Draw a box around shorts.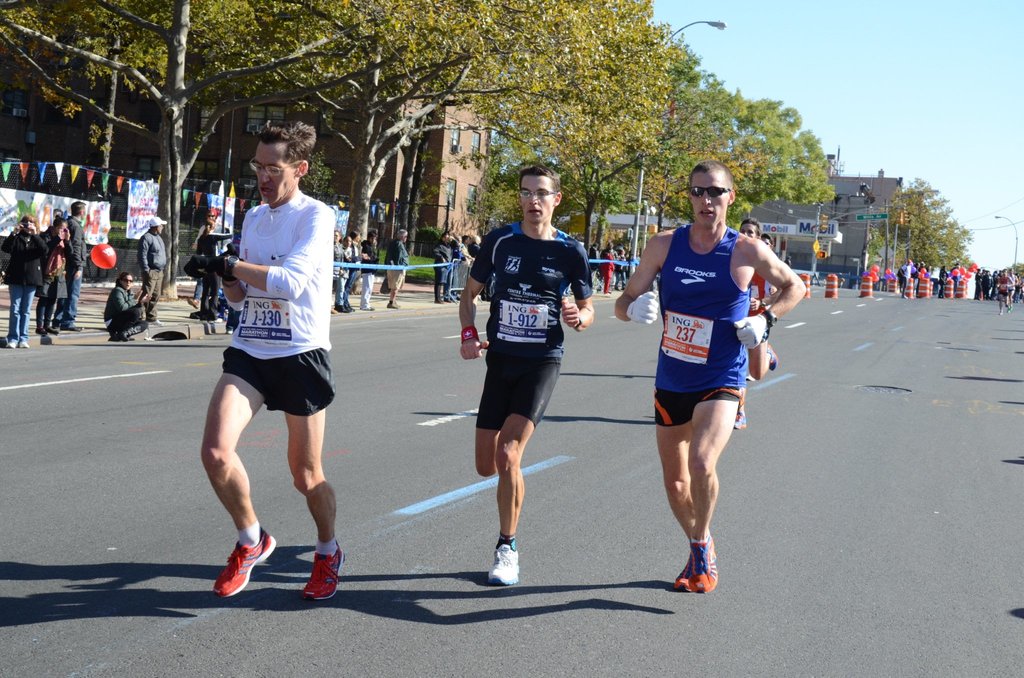
[222,348,335,417].
